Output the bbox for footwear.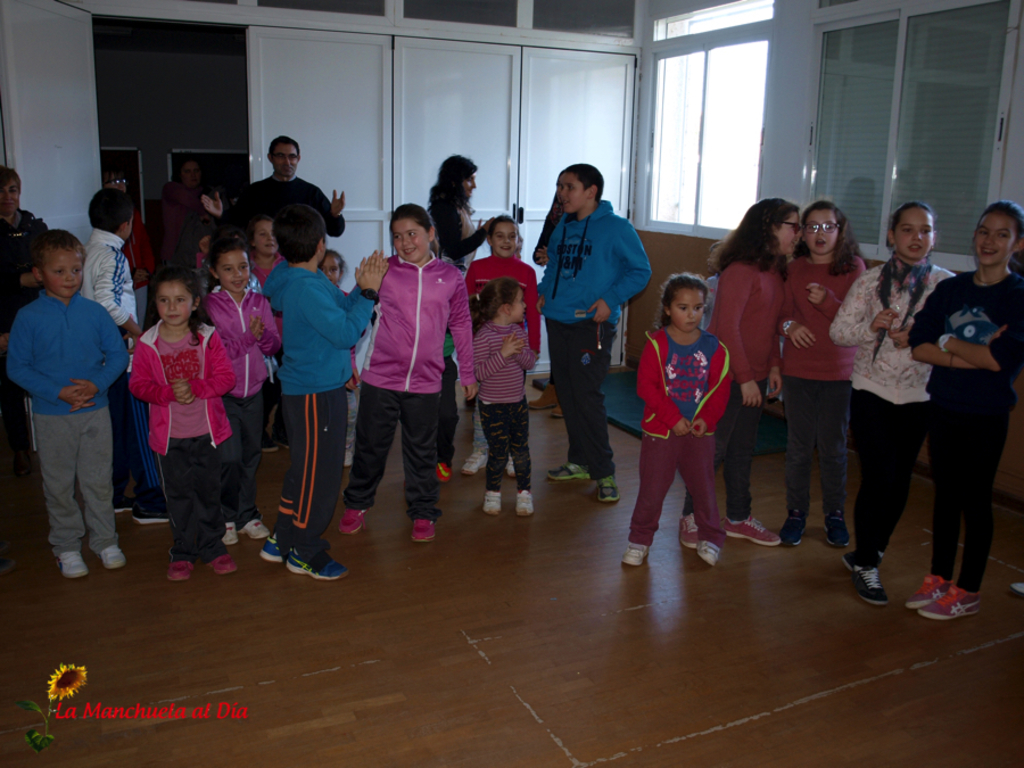
[238,517,271,542].
